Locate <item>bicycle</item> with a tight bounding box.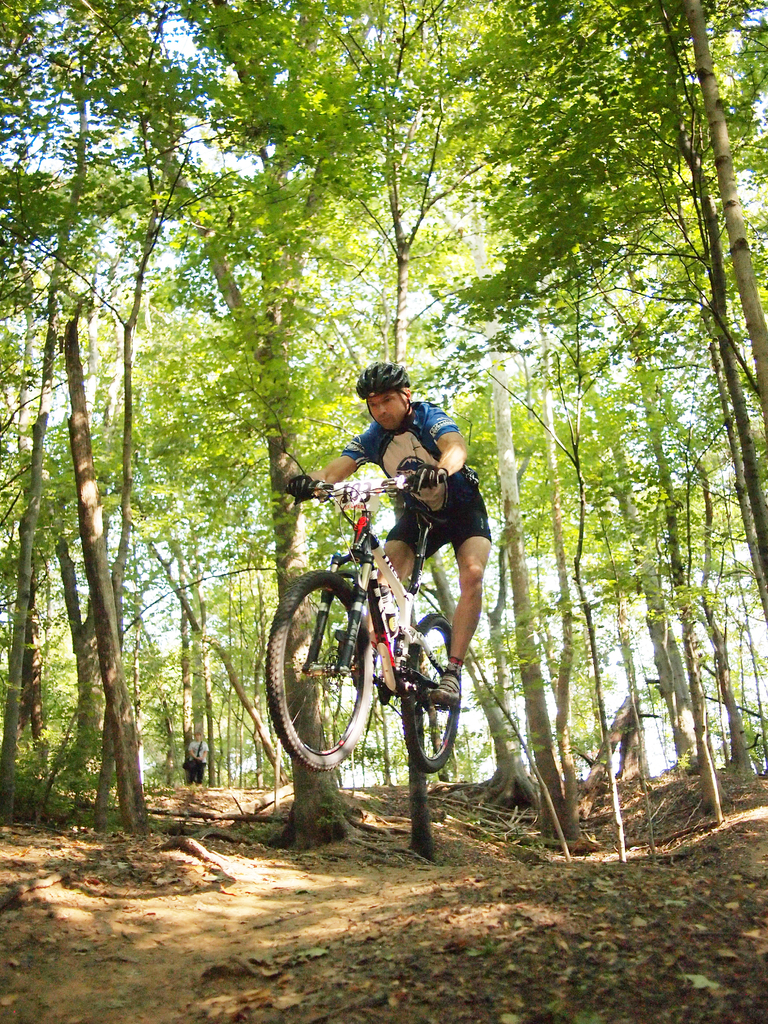
[270,469,464,818].
